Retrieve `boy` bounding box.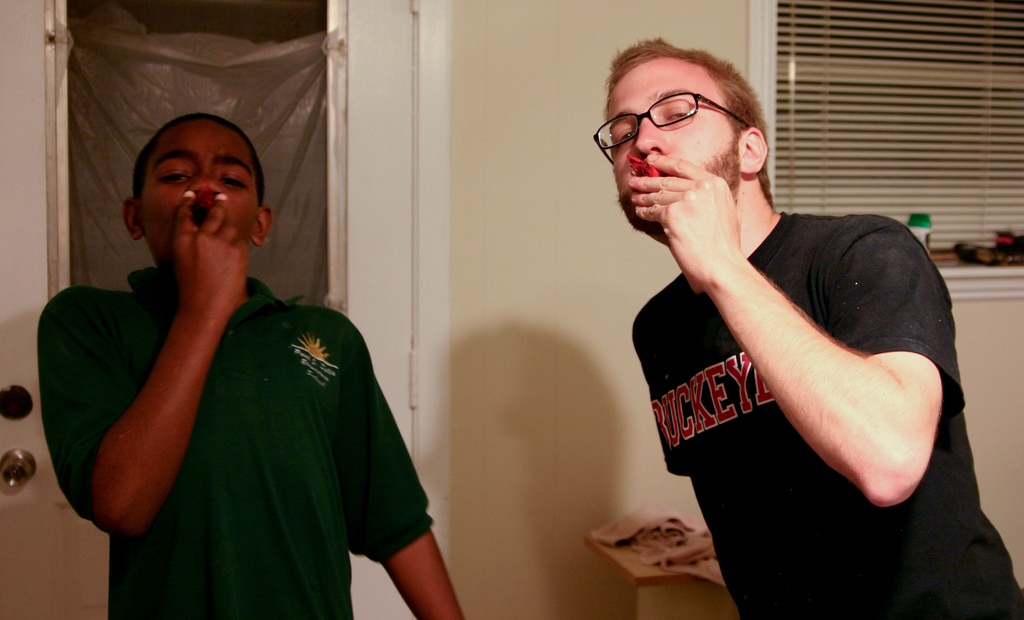
Bounding box: [left=39, top=111, right=467, bottom=619].
